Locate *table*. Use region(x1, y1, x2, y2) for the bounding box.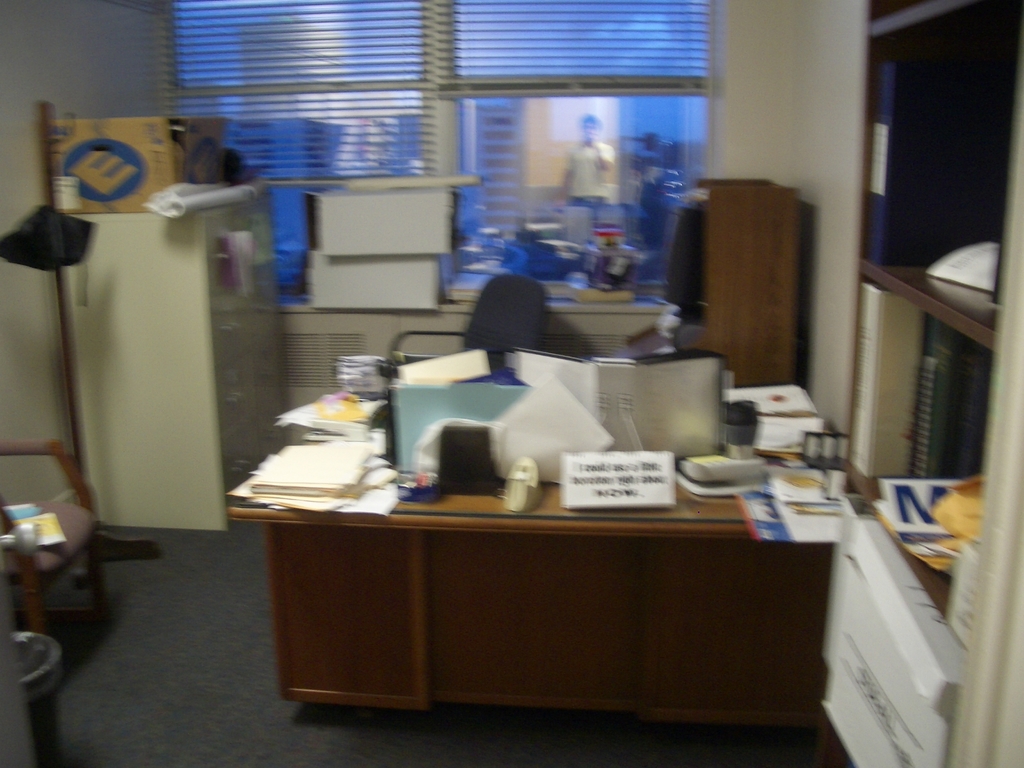
region(234, 369, 833, 630).
